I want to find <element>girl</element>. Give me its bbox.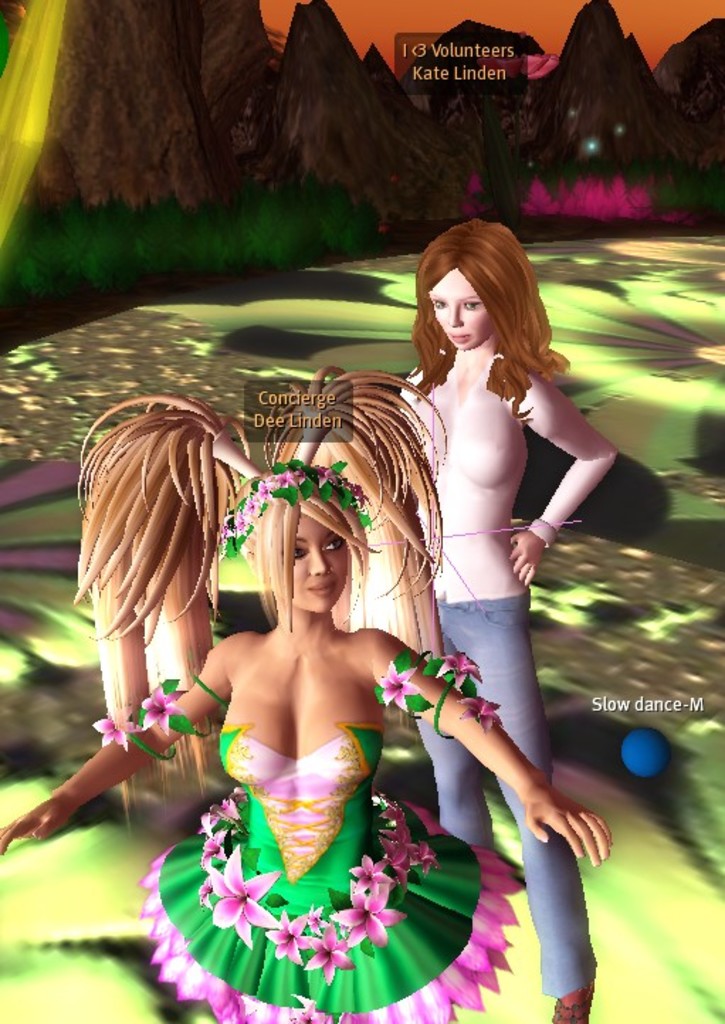
left=414, top=207, right=614, bottom=1015.
